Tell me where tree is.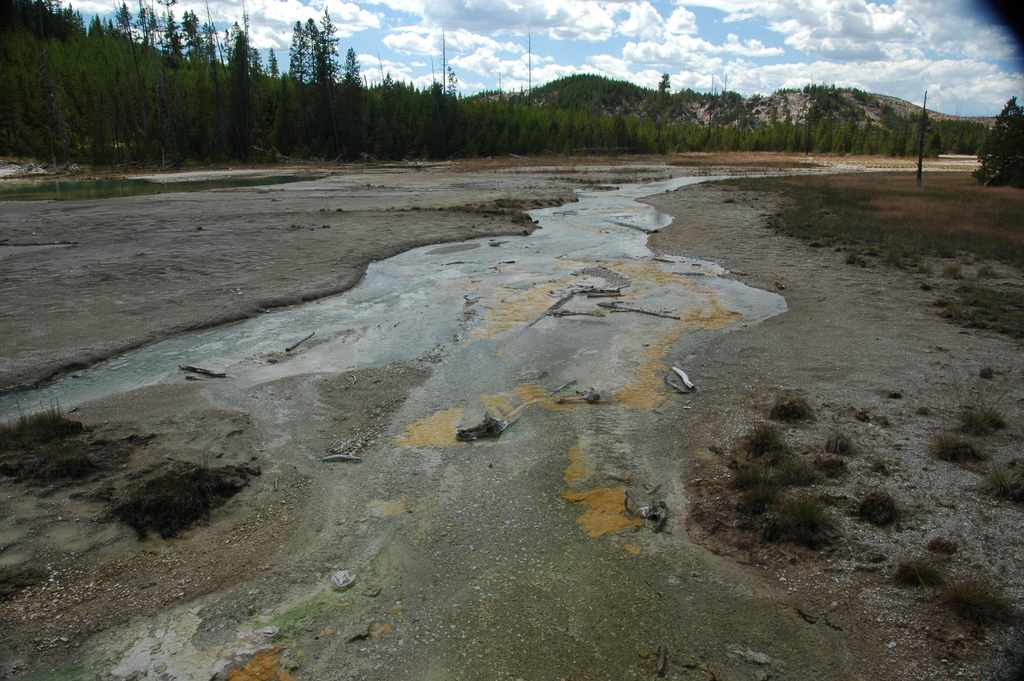
tree is at 976,92,1023,190.
